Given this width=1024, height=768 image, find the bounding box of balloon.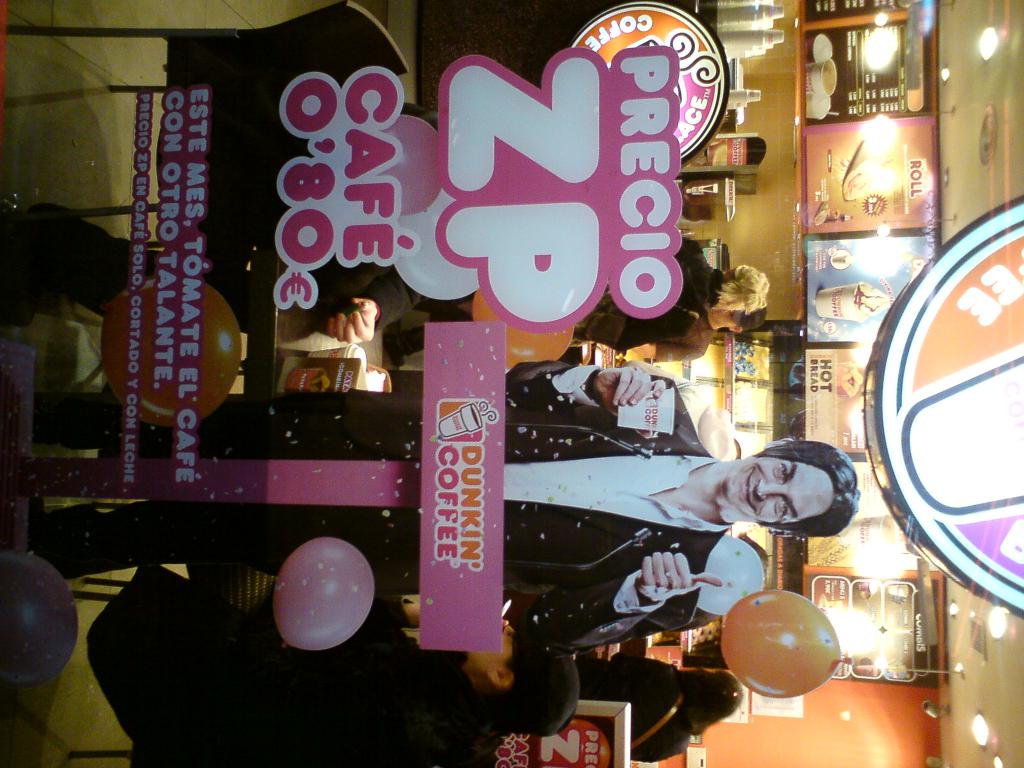
box(275, 534, 376, 648).
